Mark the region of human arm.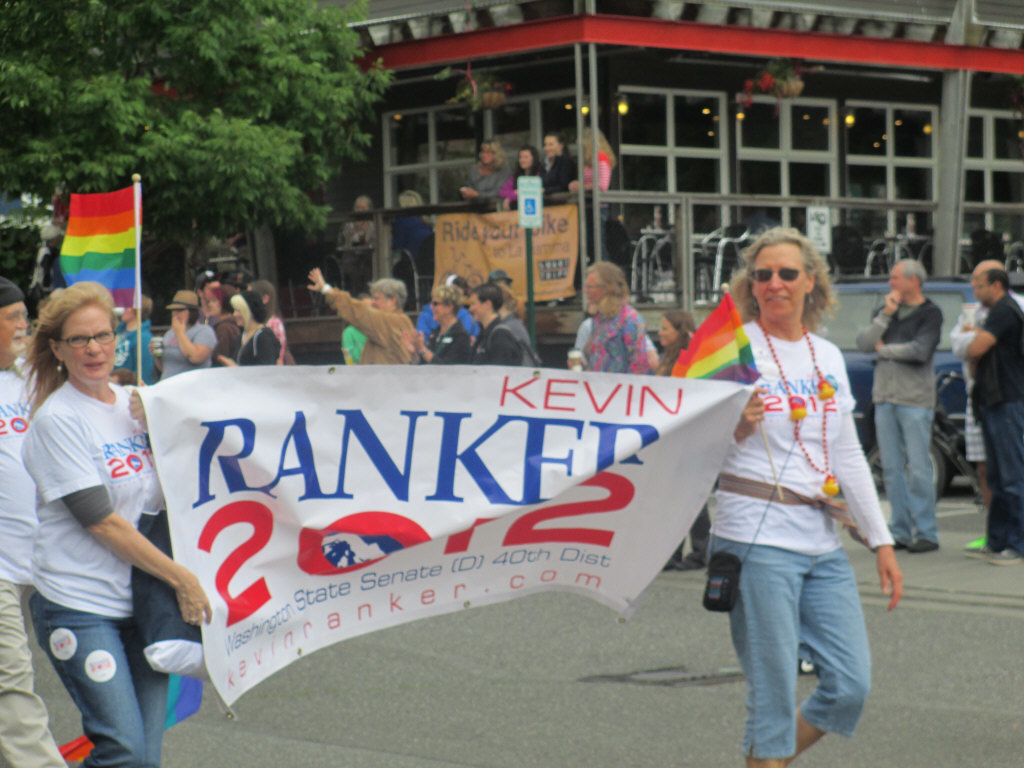
Region: crop(959, 299, 1015, 355).
